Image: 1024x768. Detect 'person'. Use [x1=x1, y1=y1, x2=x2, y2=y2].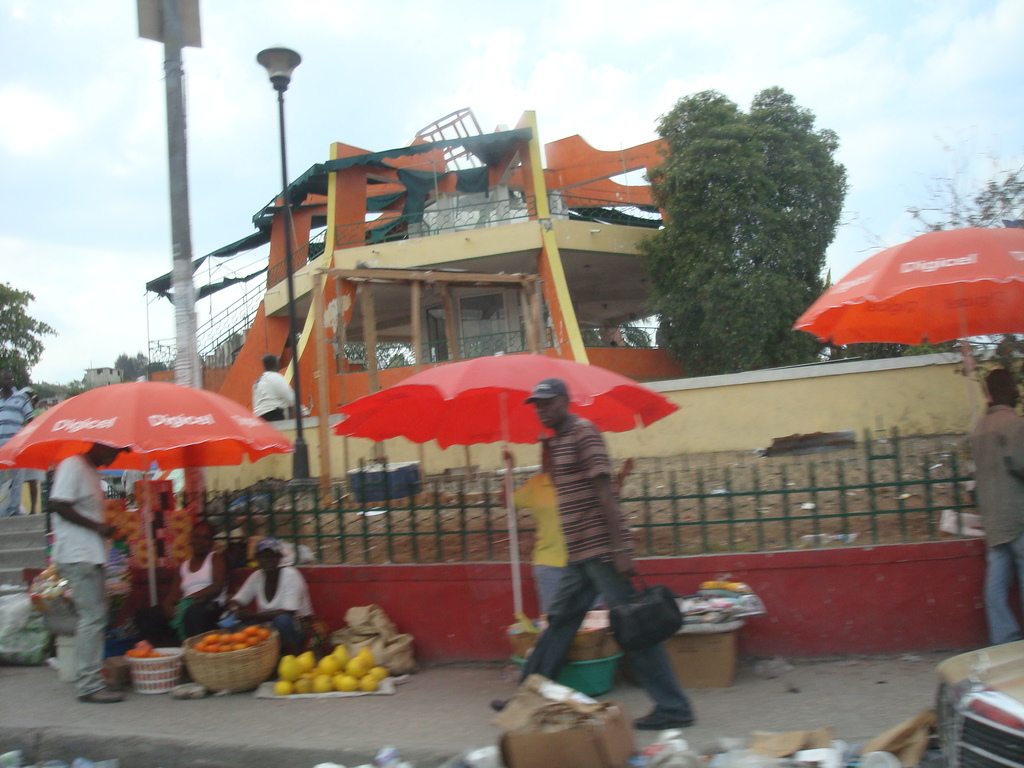
[x1=134, y1=516, x2=223, y2=643].
